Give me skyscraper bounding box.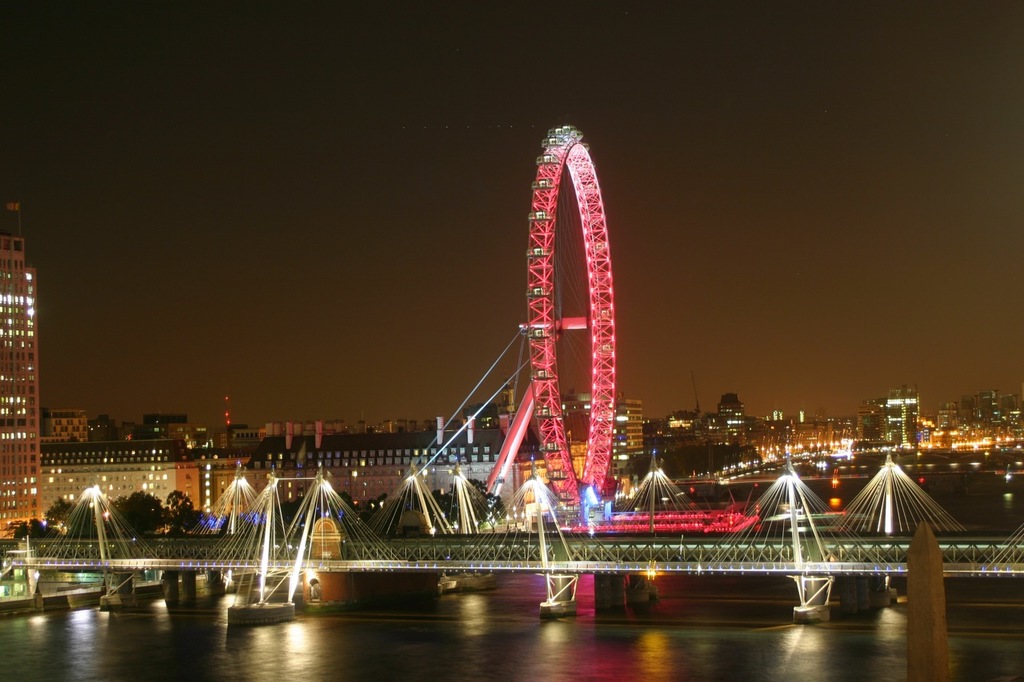
{"x1": 970, "y1": 391, "x2": 1007, "y2": 437}.
